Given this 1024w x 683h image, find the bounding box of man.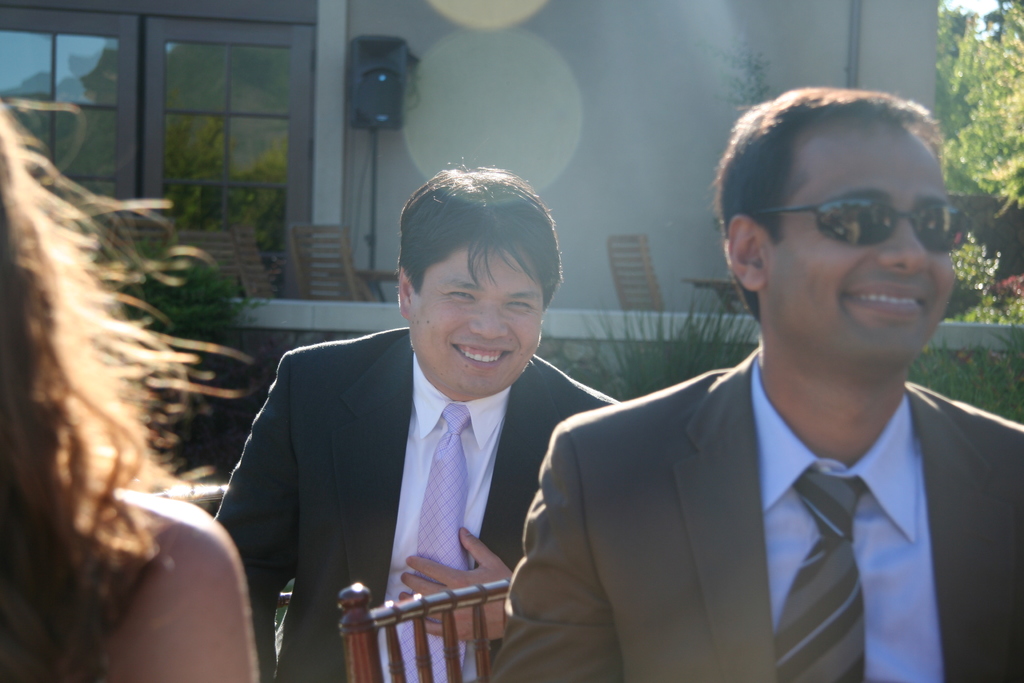
[215,157,616,682].
